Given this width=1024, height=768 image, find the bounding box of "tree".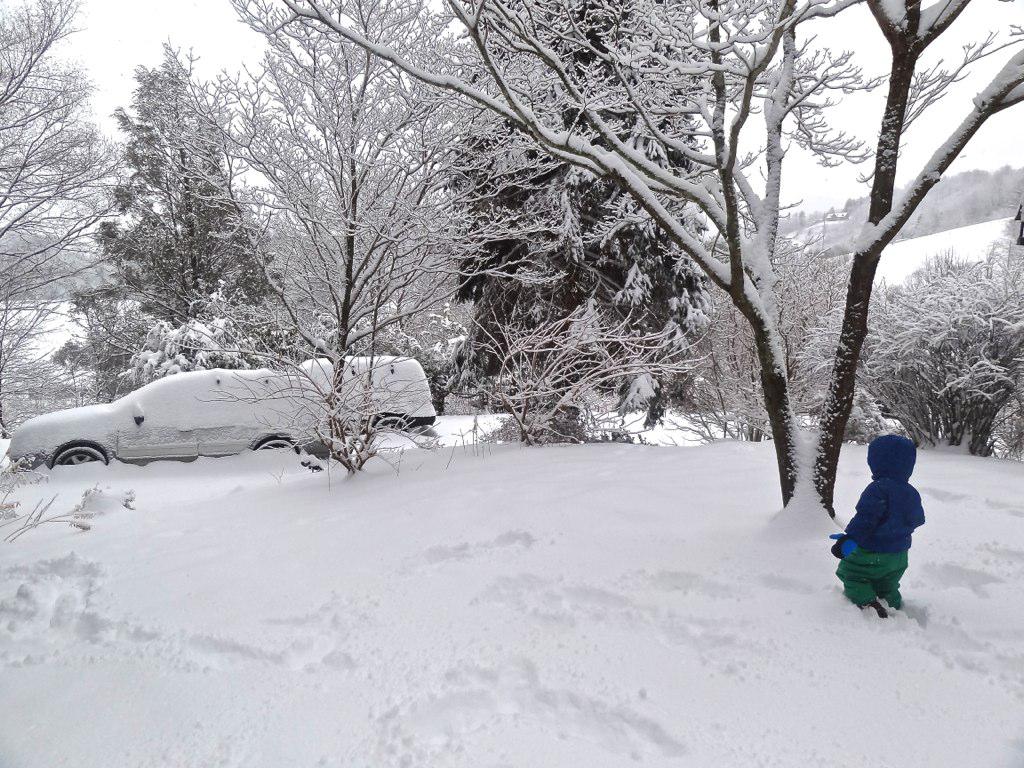
263,0,1023,513.
